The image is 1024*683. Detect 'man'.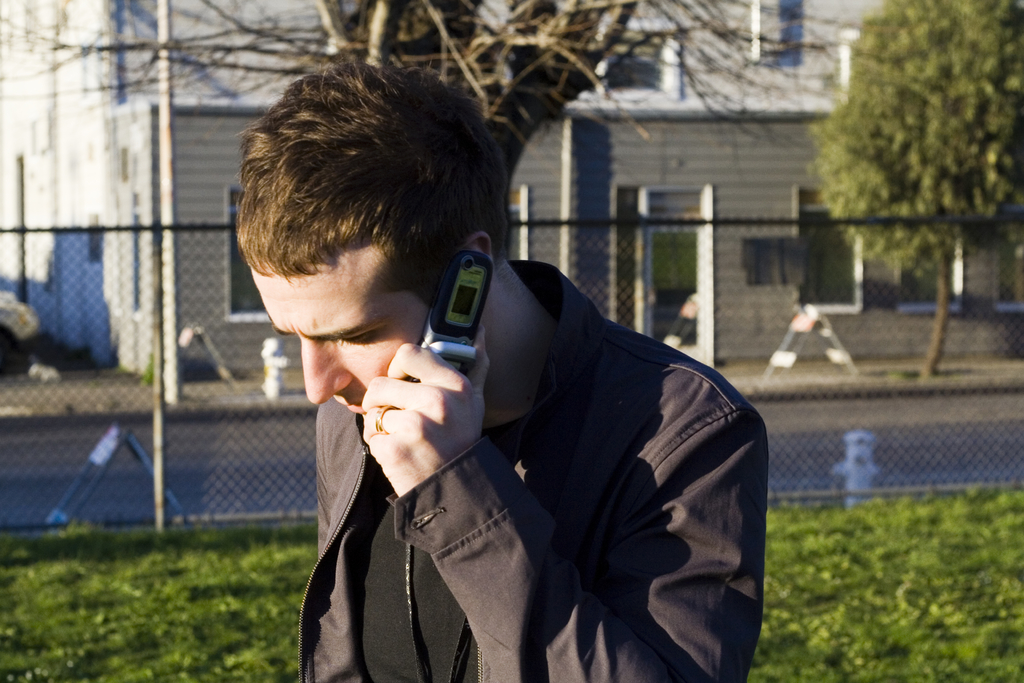
Detection: [210, 131, 802, 682].
